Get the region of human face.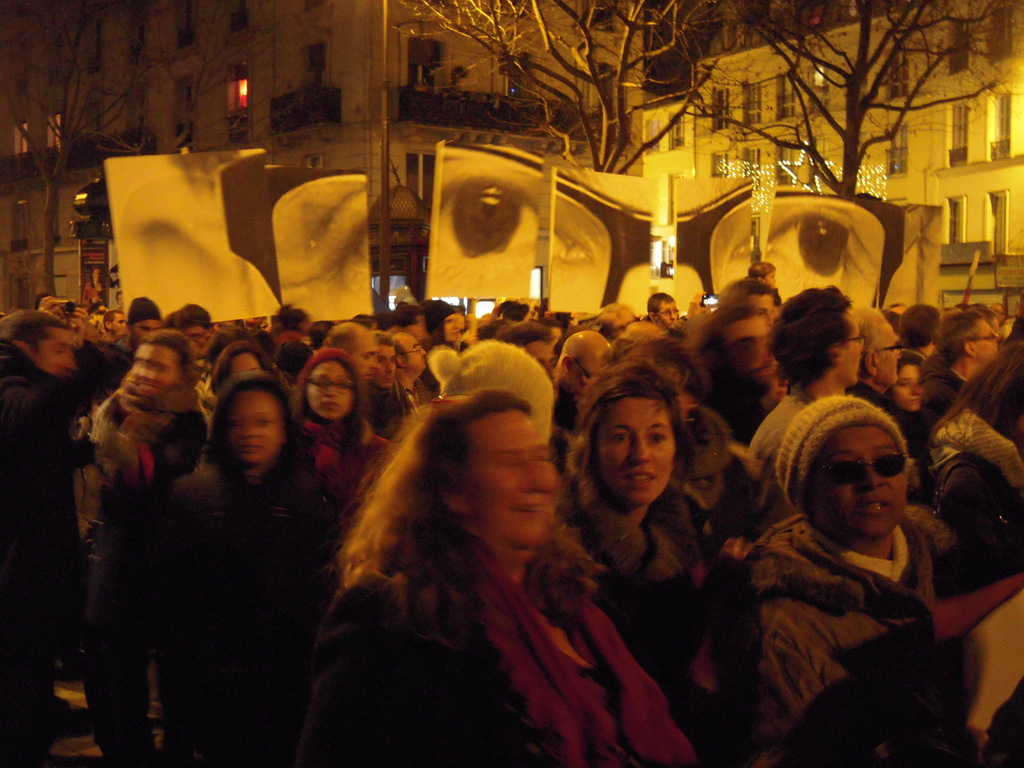
891, 367, 920, 408.
